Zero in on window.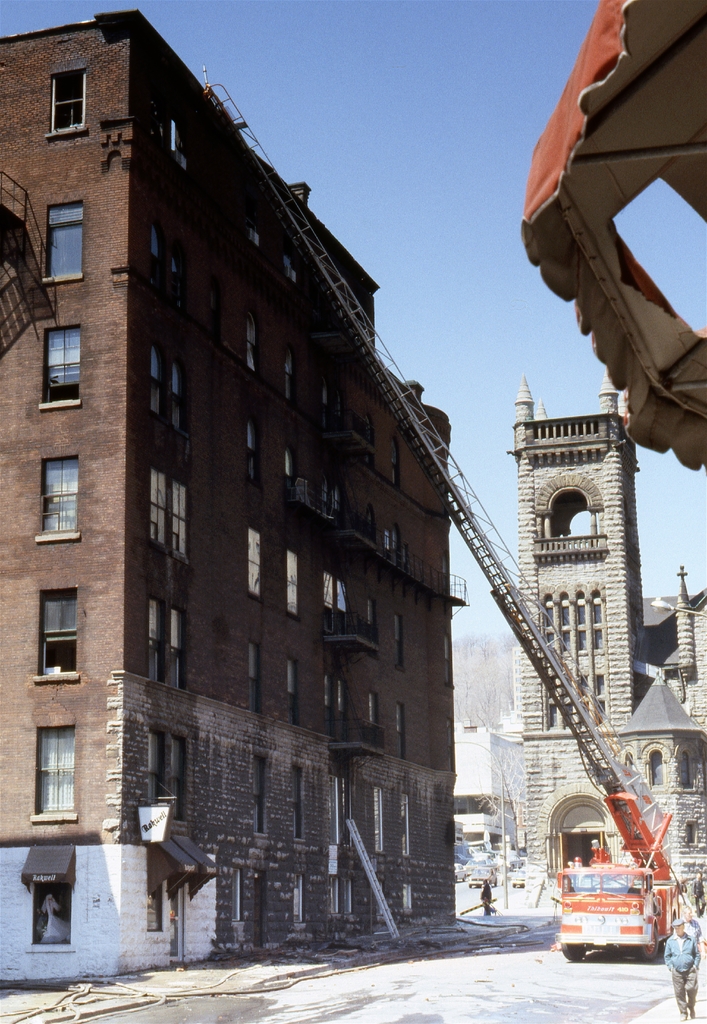
Zeroed in: select_region(248, 641, 264, 712).
